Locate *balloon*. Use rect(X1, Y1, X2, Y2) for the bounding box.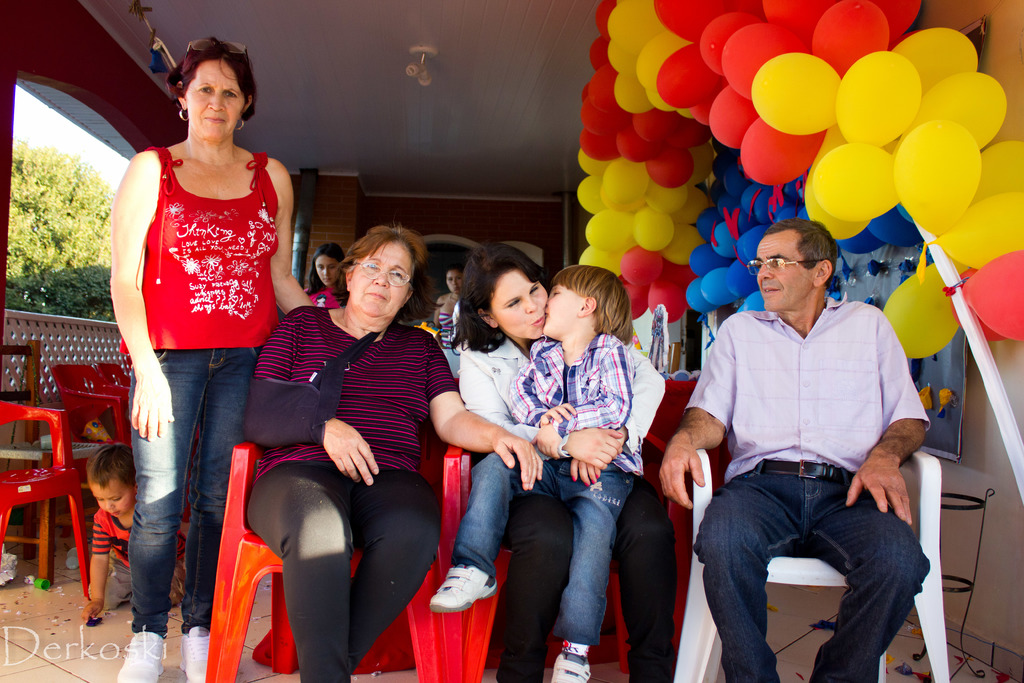
rect(720, 17, 803, 101).
